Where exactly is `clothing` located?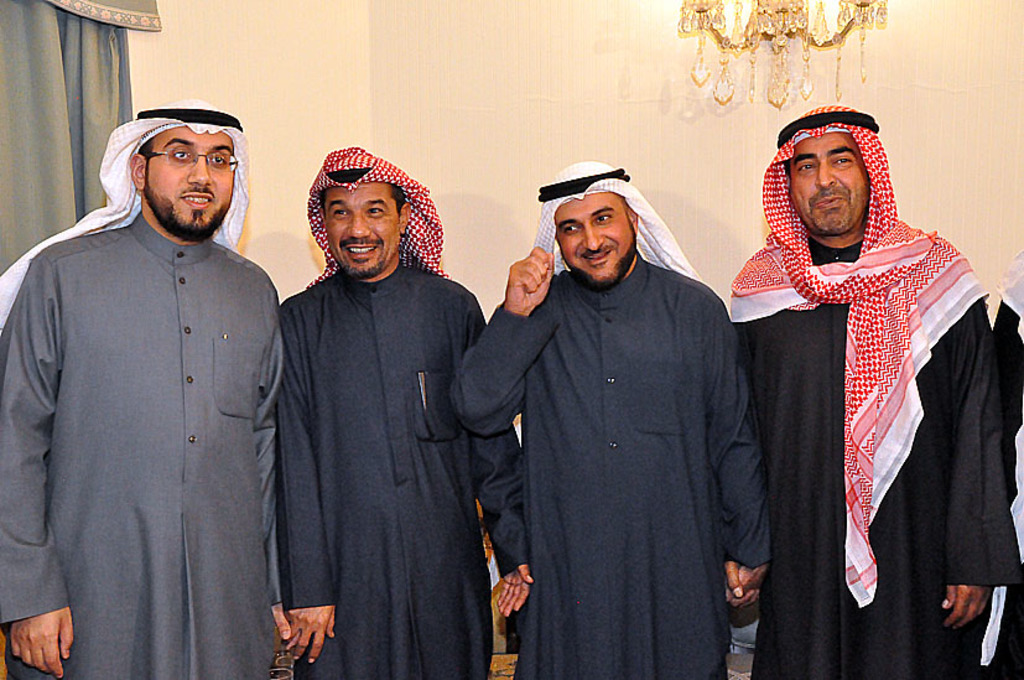
Its bounding box is box=[732, 121, 1009, 670].
